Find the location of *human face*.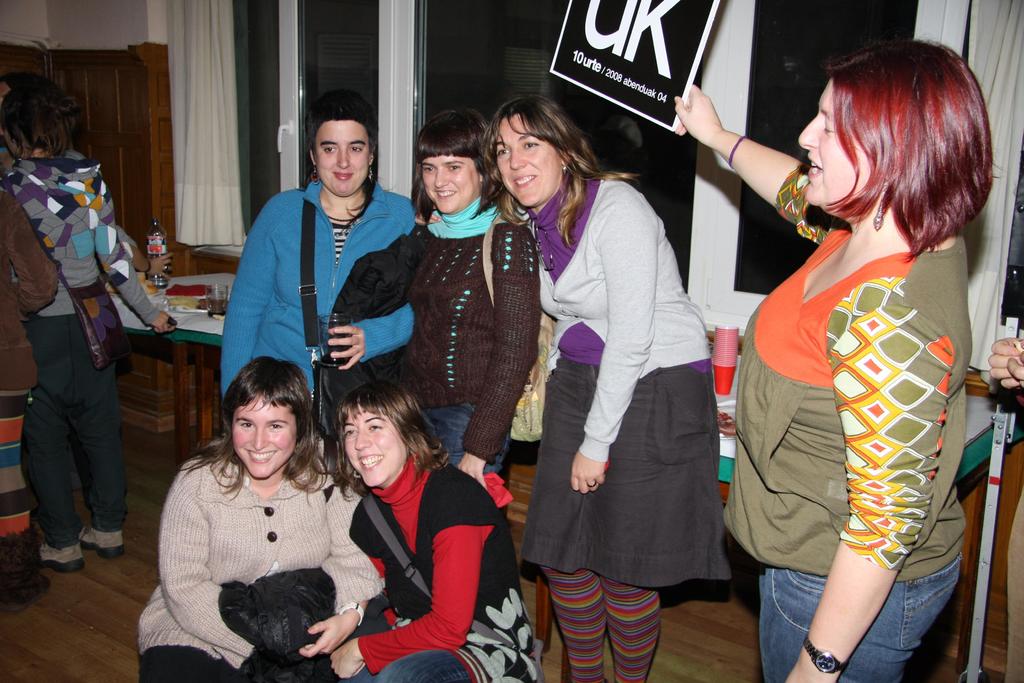
Location: box=[340, 410, 403, 486].
